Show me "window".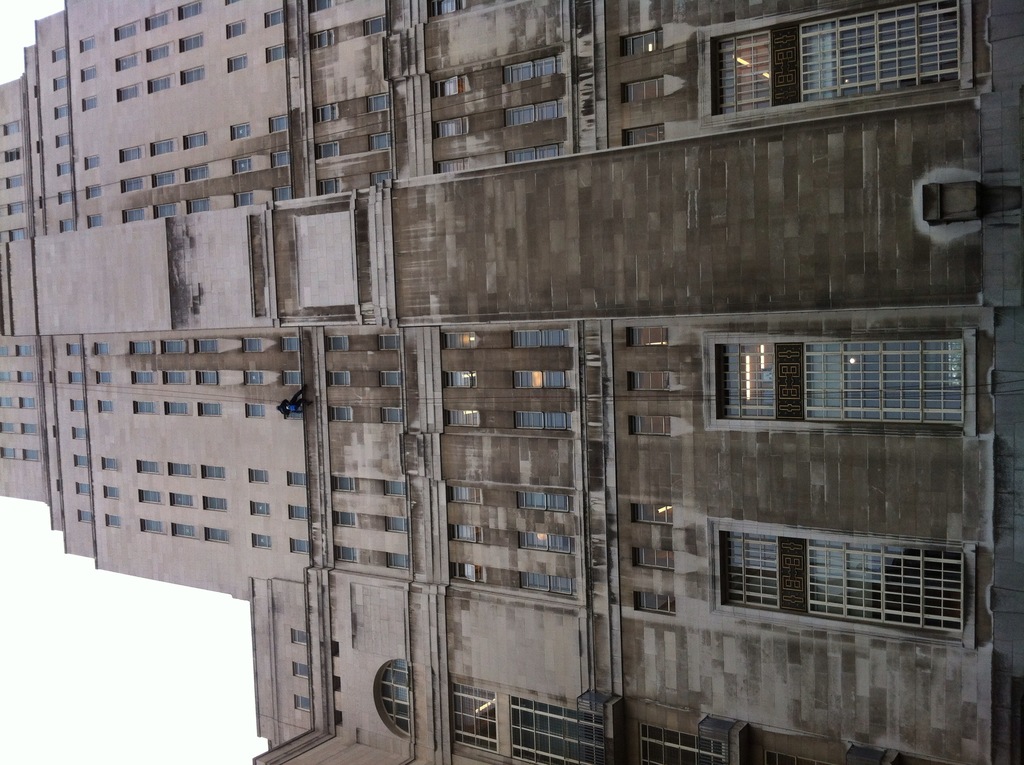
"window" is here: <region>320, 145, 337, 158</region>.
